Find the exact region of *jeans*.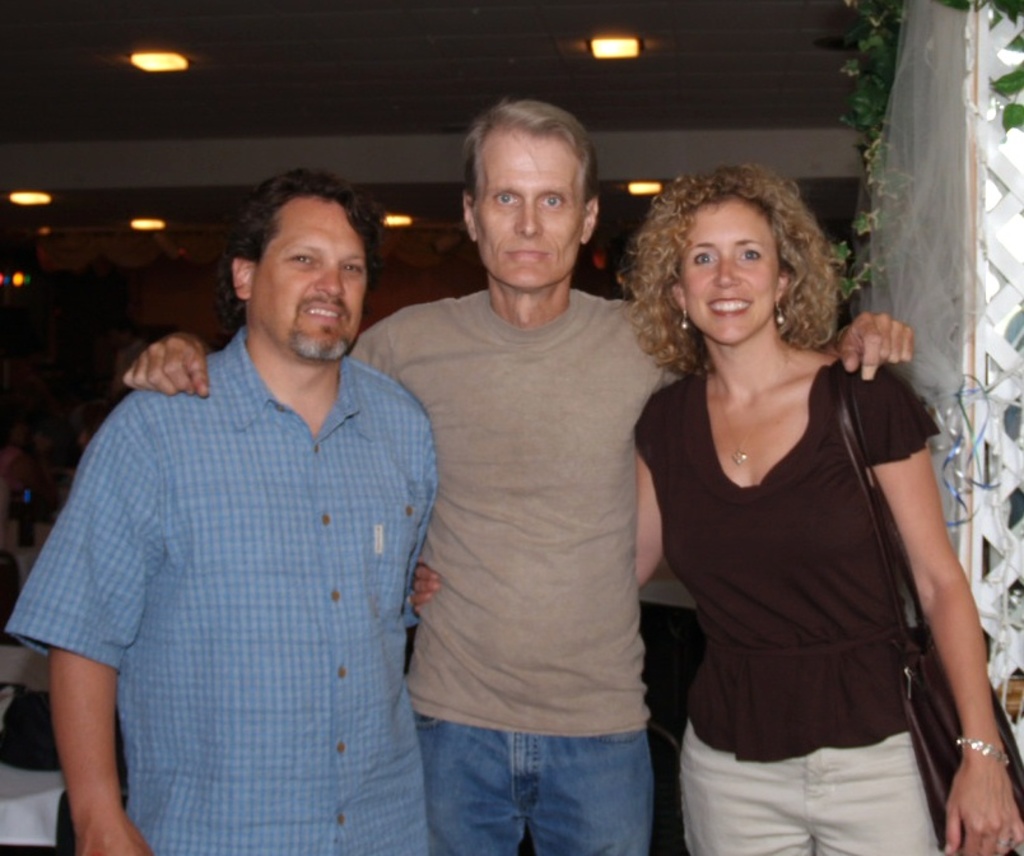
Exact region: box=[685, 713, 942, 855].
